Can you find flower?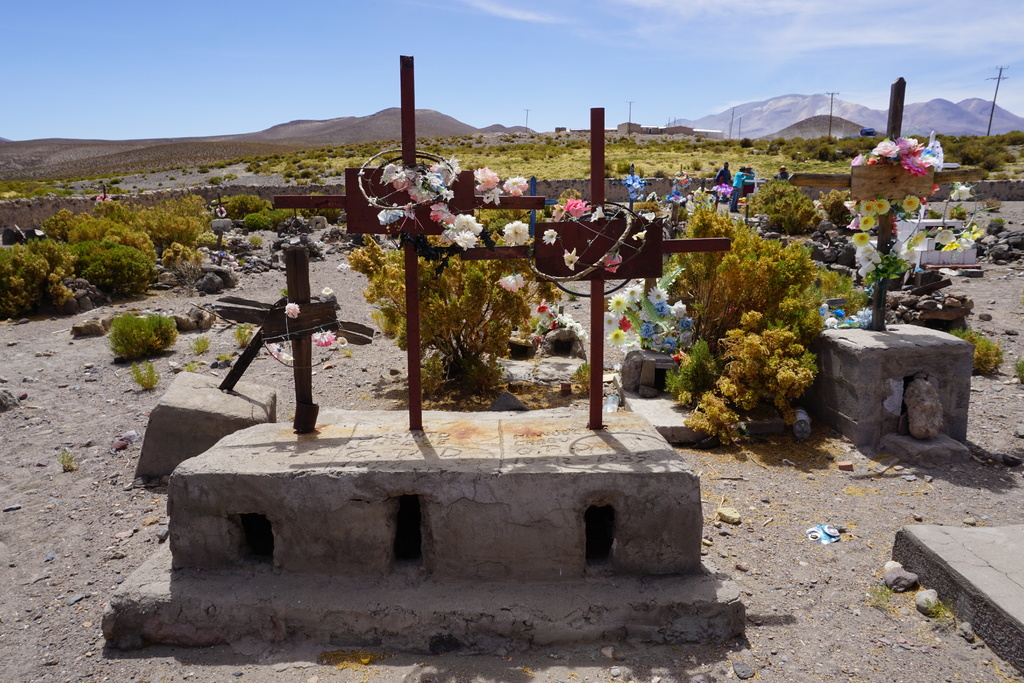
Yes, bounding box: x1=611, y1=291, x2=626, y2=311.
